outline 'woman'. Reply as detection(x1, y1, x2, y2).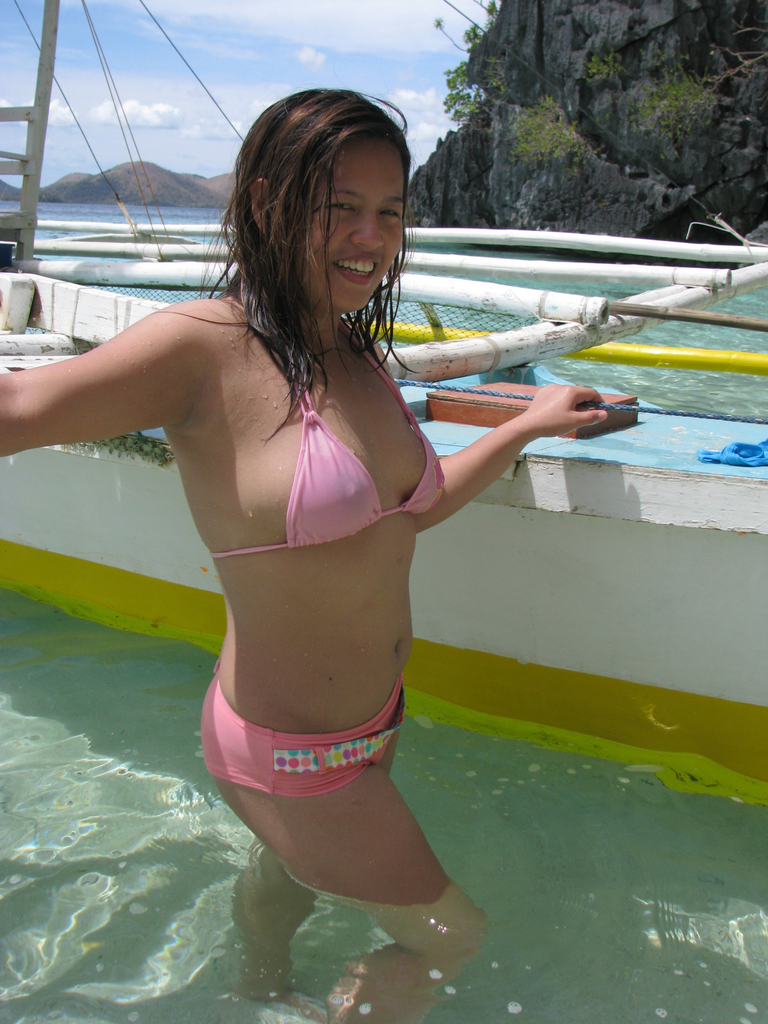
detection(36, 155, 662, 973).
